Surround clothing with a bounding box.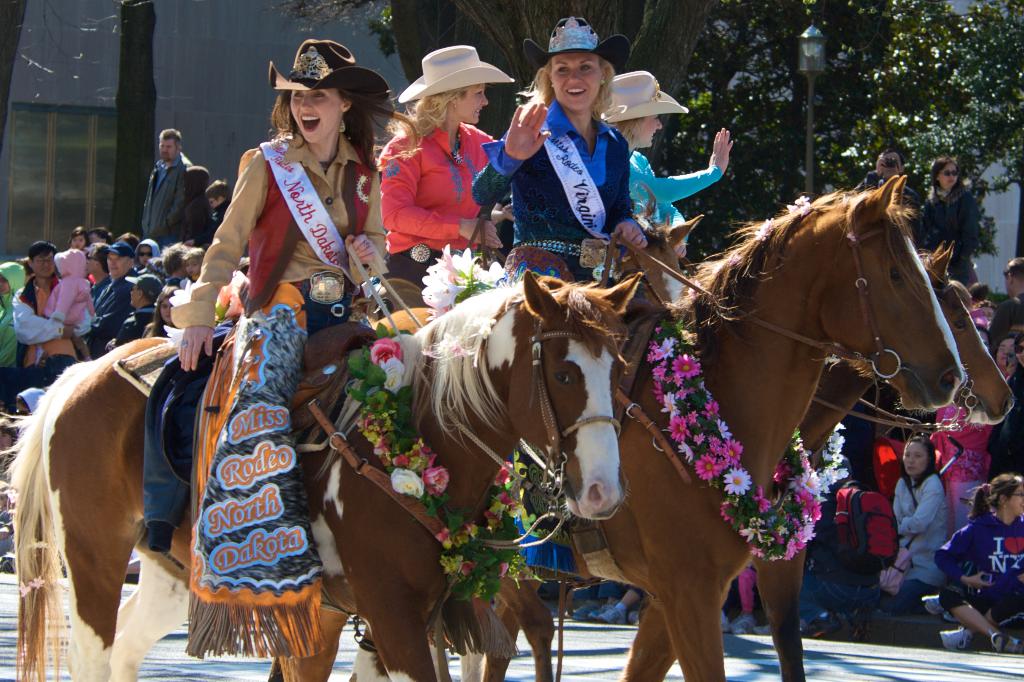
bbox(138, 139, 193, 234).
